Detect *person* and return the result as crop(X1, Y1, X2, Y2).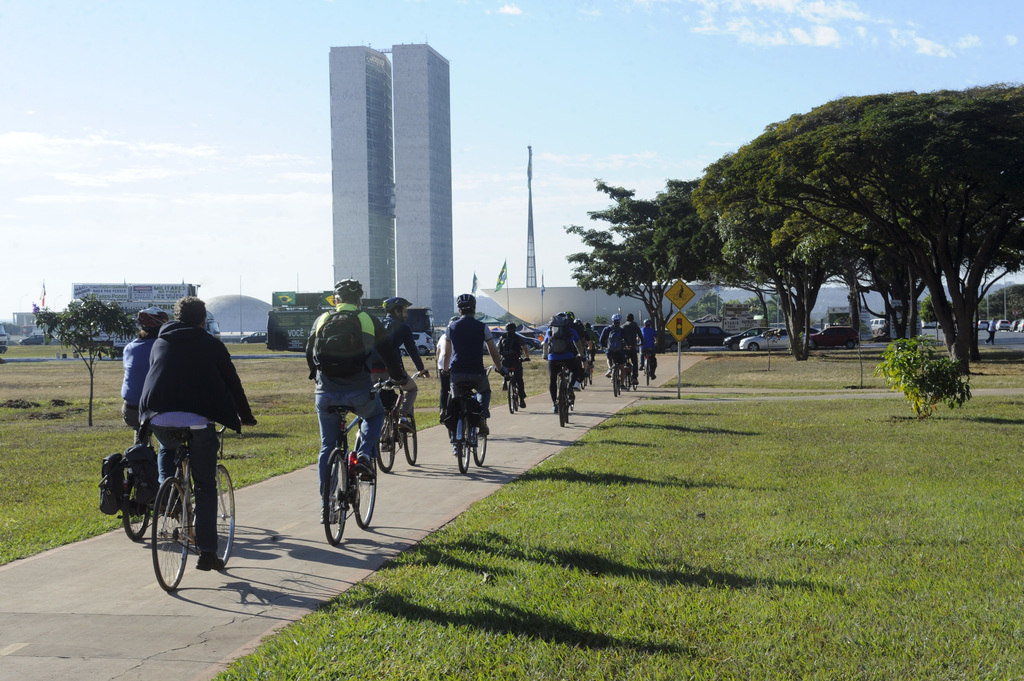
crop(443, 292, 495, 452).
